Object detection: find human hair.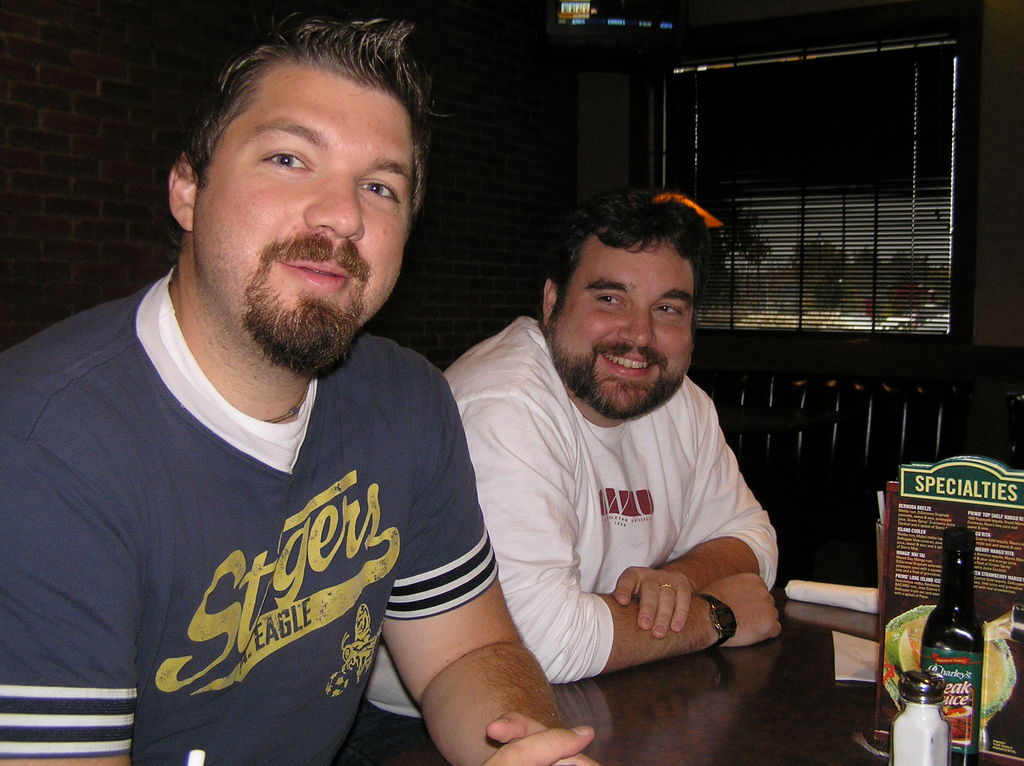
(170, 23, 434, 232).
